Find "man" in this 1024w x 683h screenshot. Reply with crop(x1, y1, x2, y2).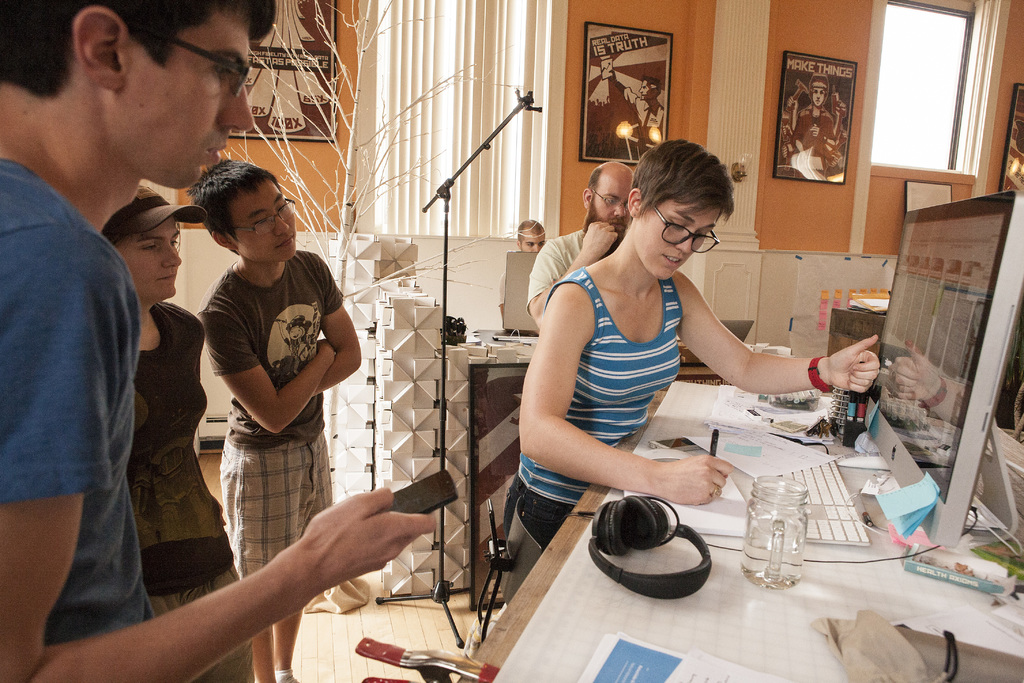
crop(0, 0, 442, 682).
